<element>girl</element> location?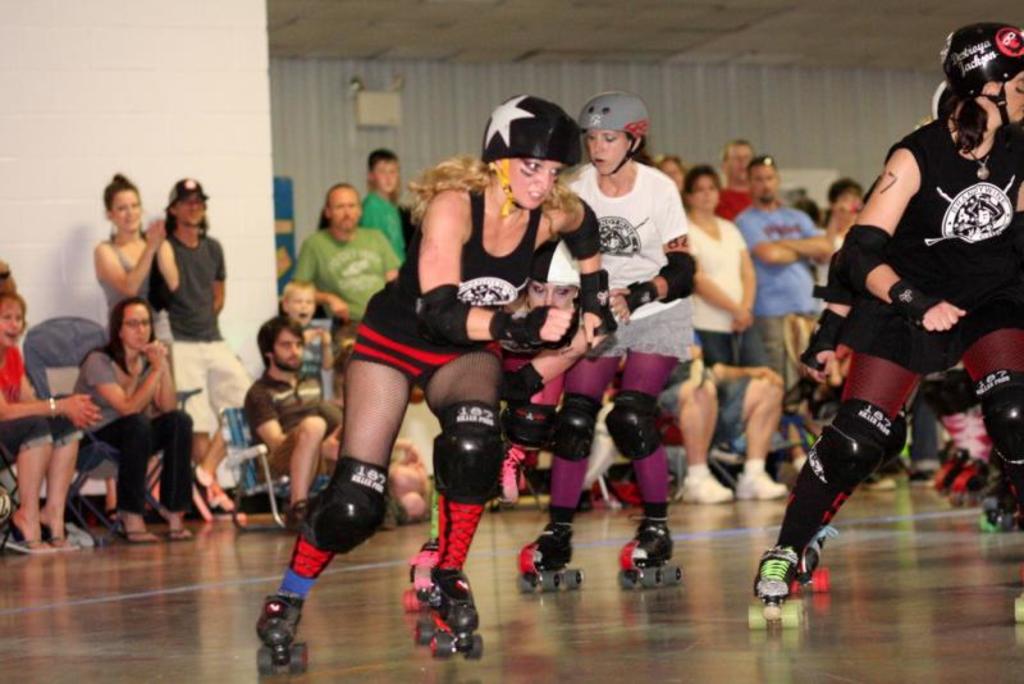
x1=749, y1=22, x2=1023, y2=621
